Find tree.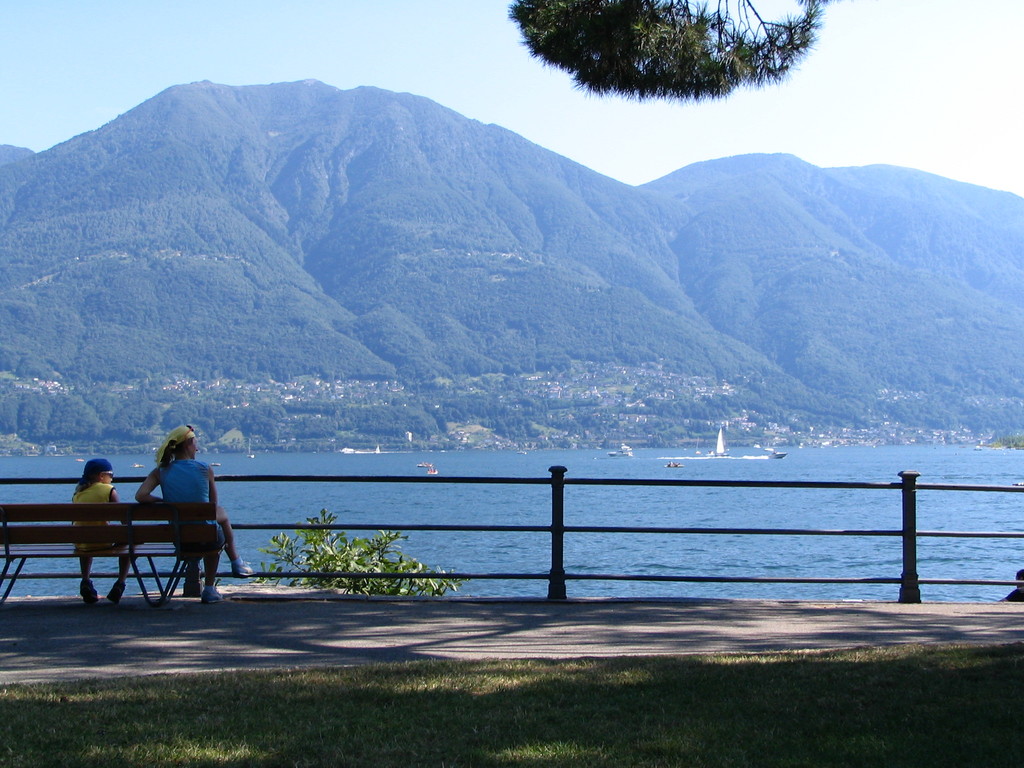
rect(504, 0, 852, 109).
